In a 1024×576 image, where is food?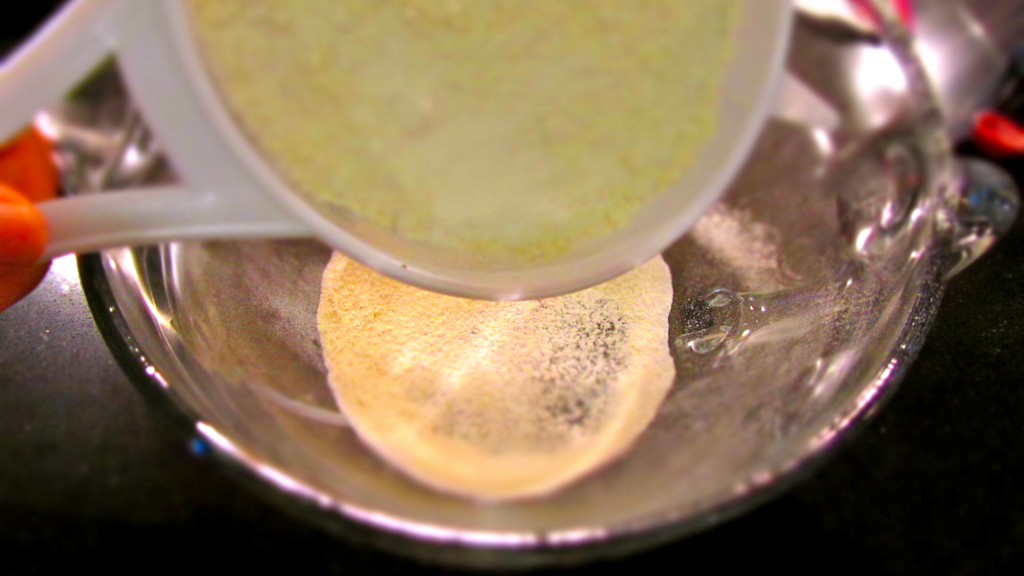
109:17:749:243.
